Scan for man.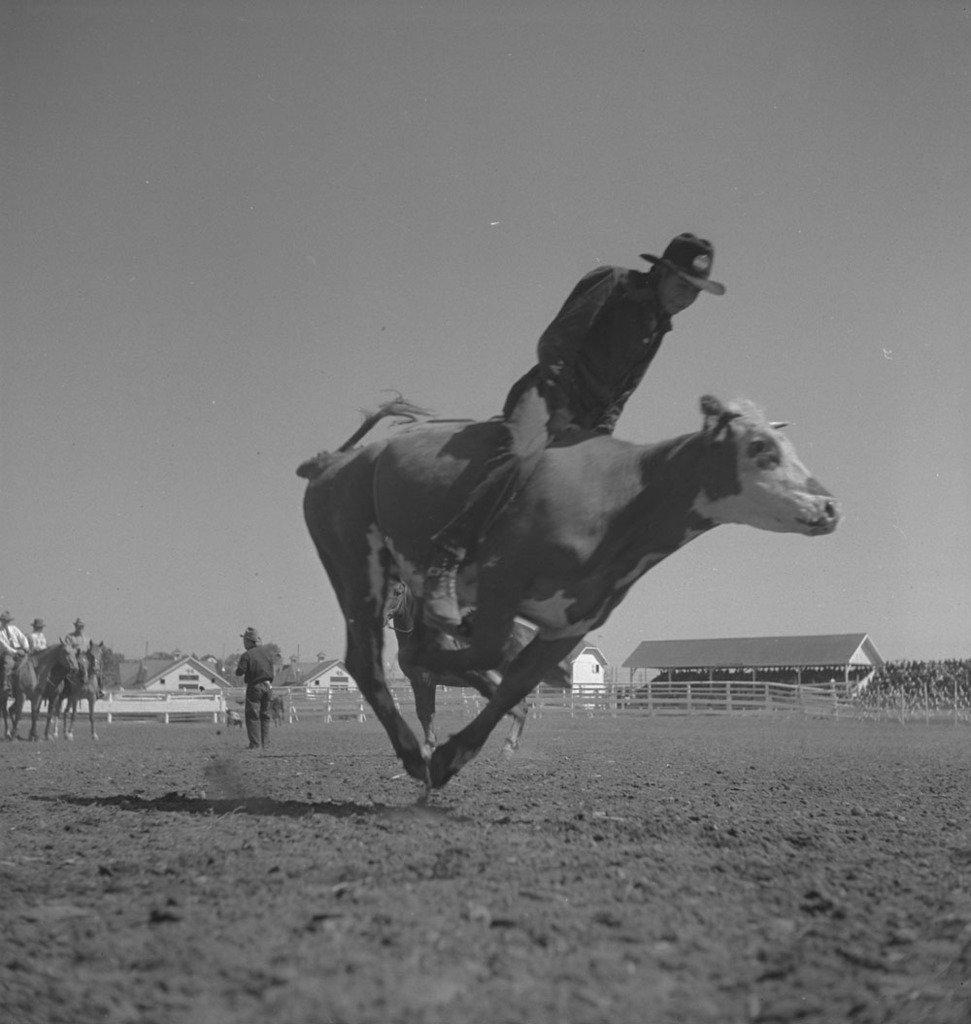
Scan result: [55, 618, 92, 710].
